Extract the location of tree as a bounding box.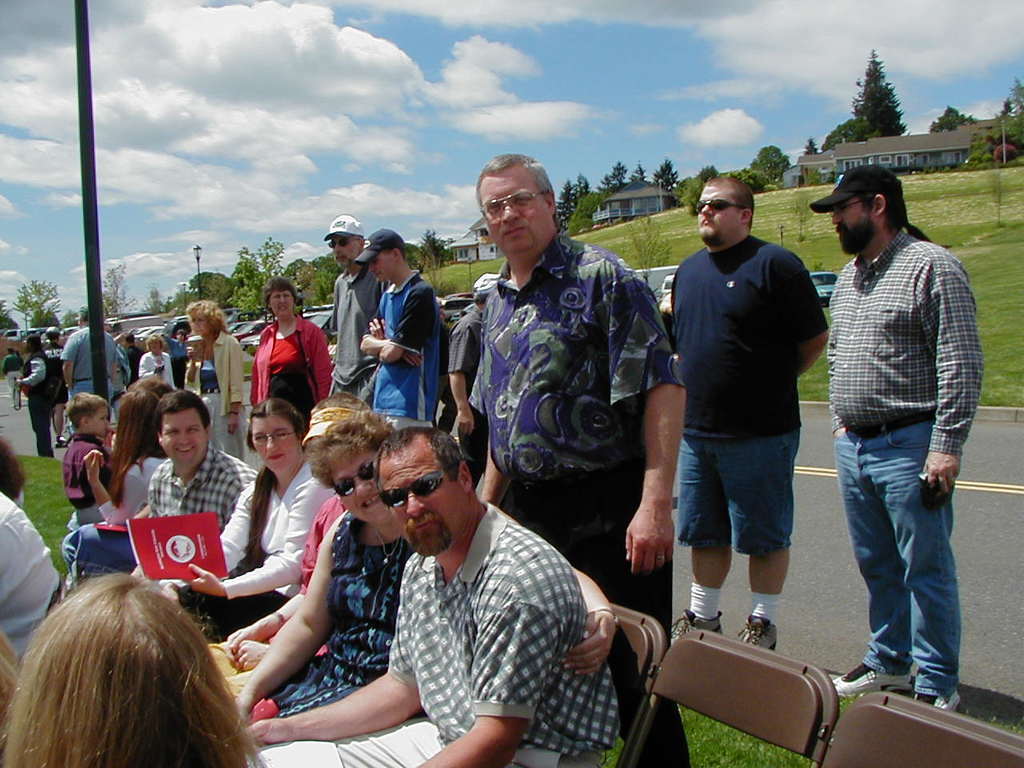
l=826, t=45, r=907, b=148.
